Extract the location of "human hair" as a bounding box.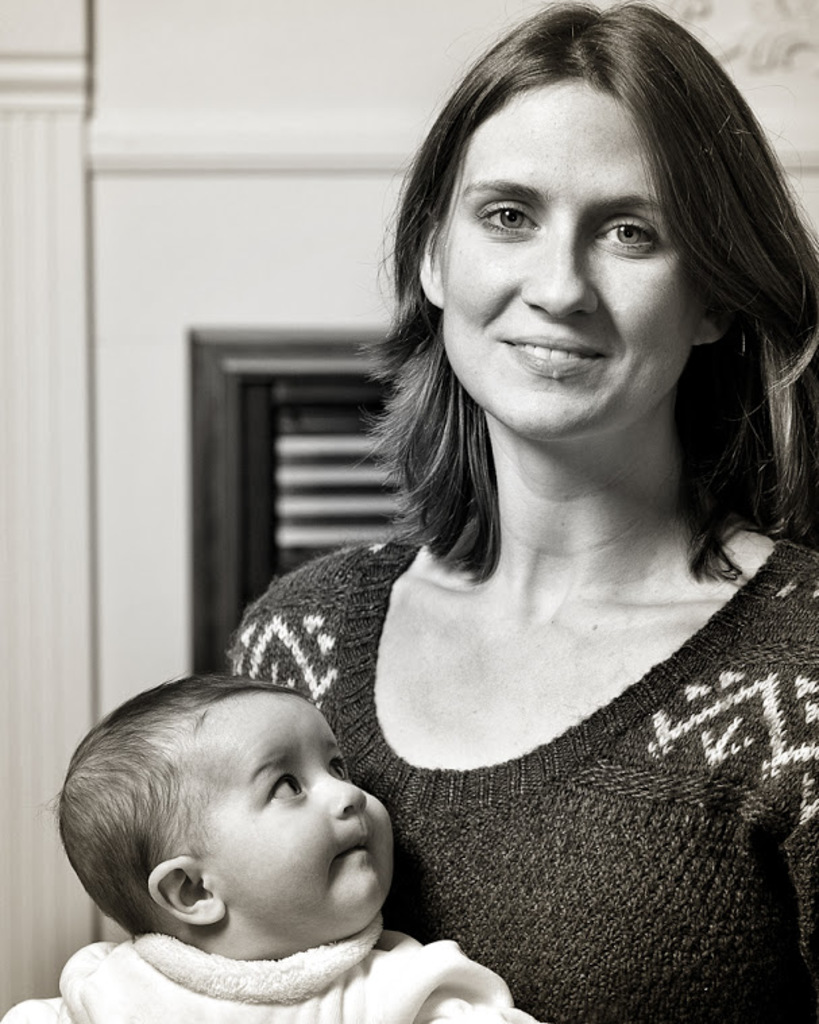
x1=40, y1=662, x2=382, y2=935.
